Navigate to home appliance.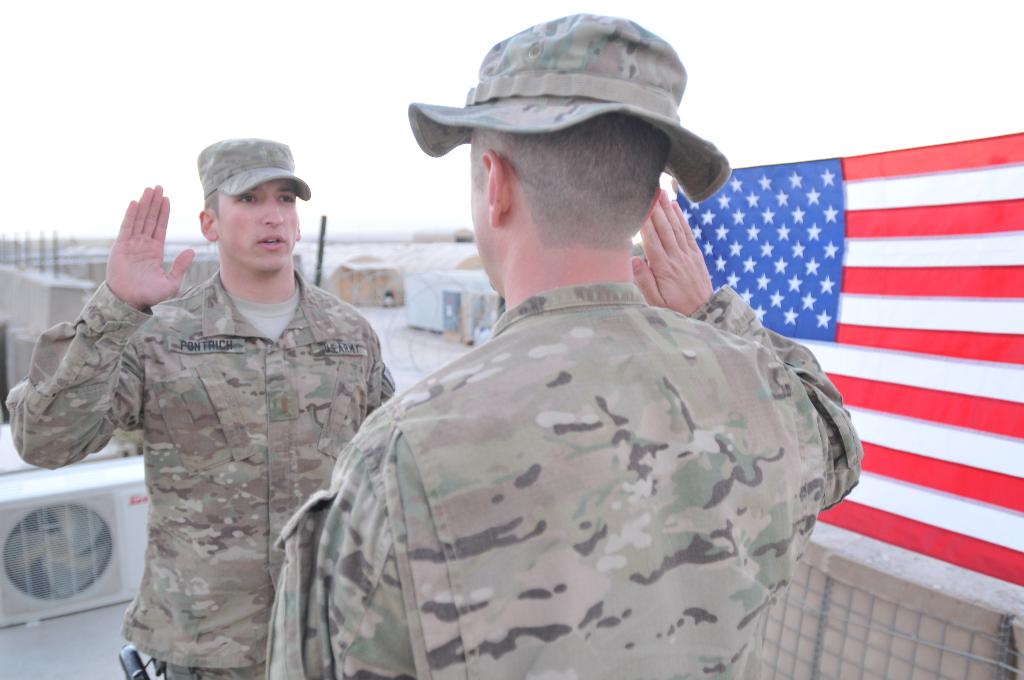
Navigation target: bbox(0, 478, 148, 627).
